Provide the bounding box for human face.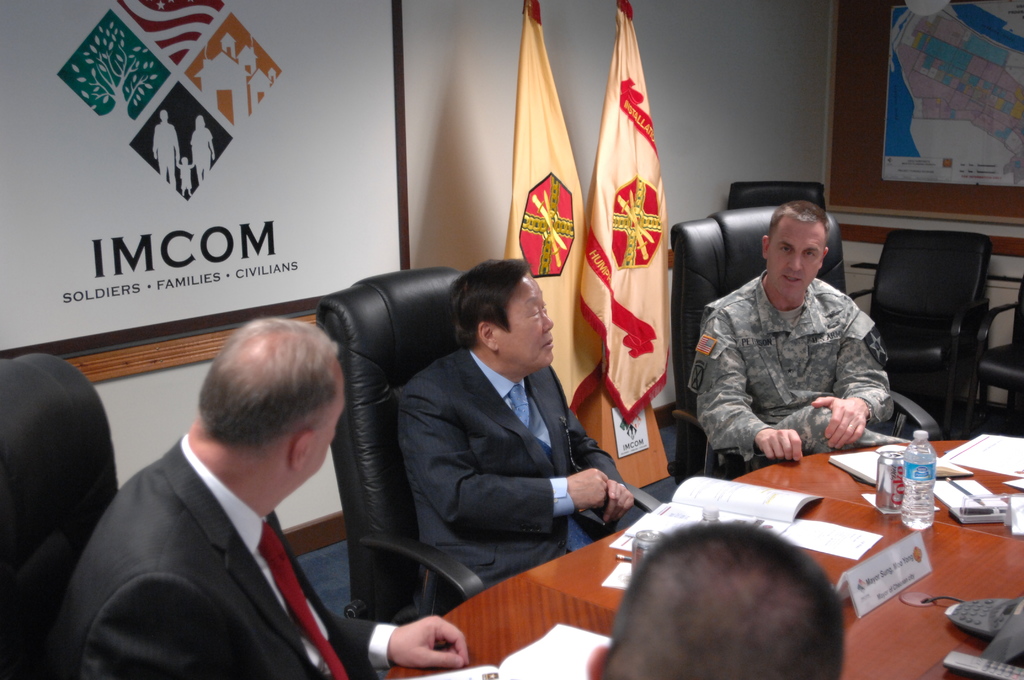
495 276 552 366.
